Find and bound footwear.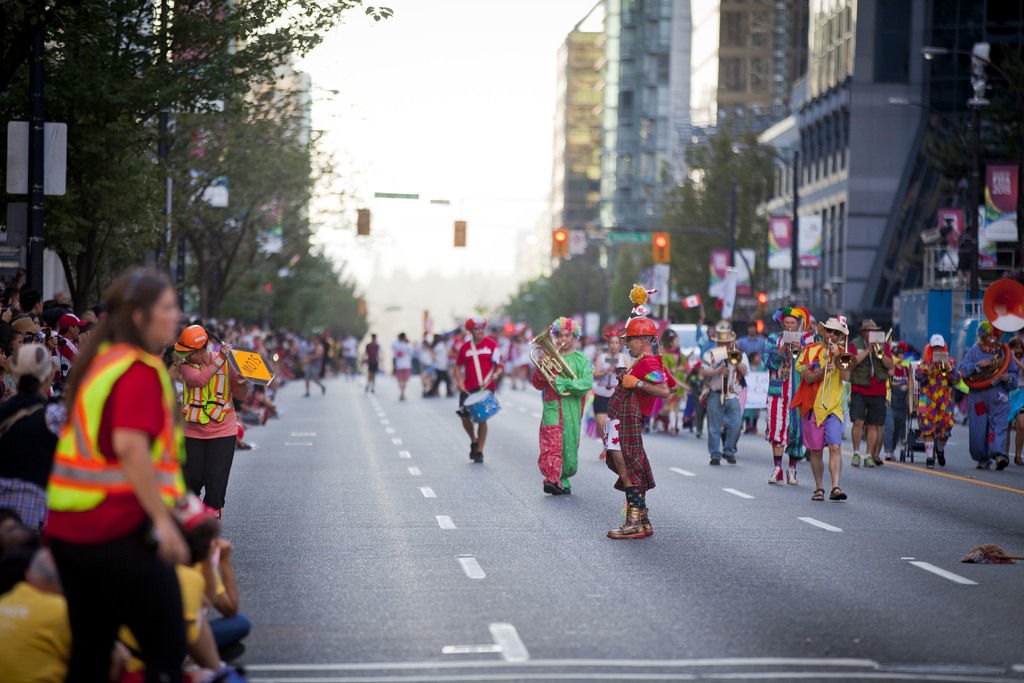
Bound: x1=767, y1=465, x2=783, y2=482.
